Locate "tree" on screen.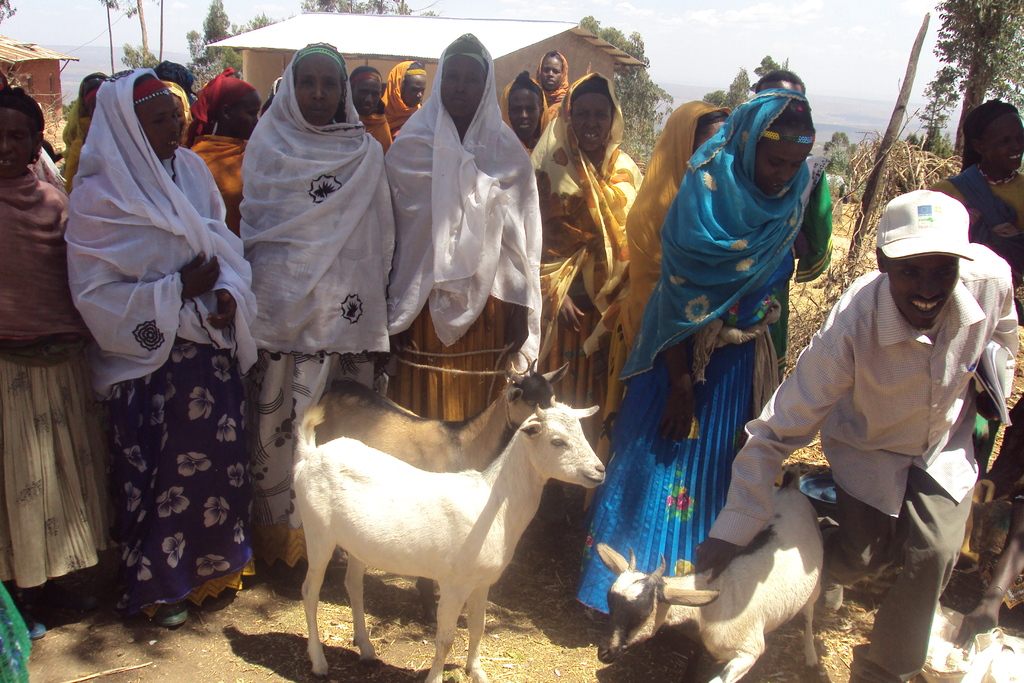
On screen at x1=914, y1=65, x2=963, y2=156.
